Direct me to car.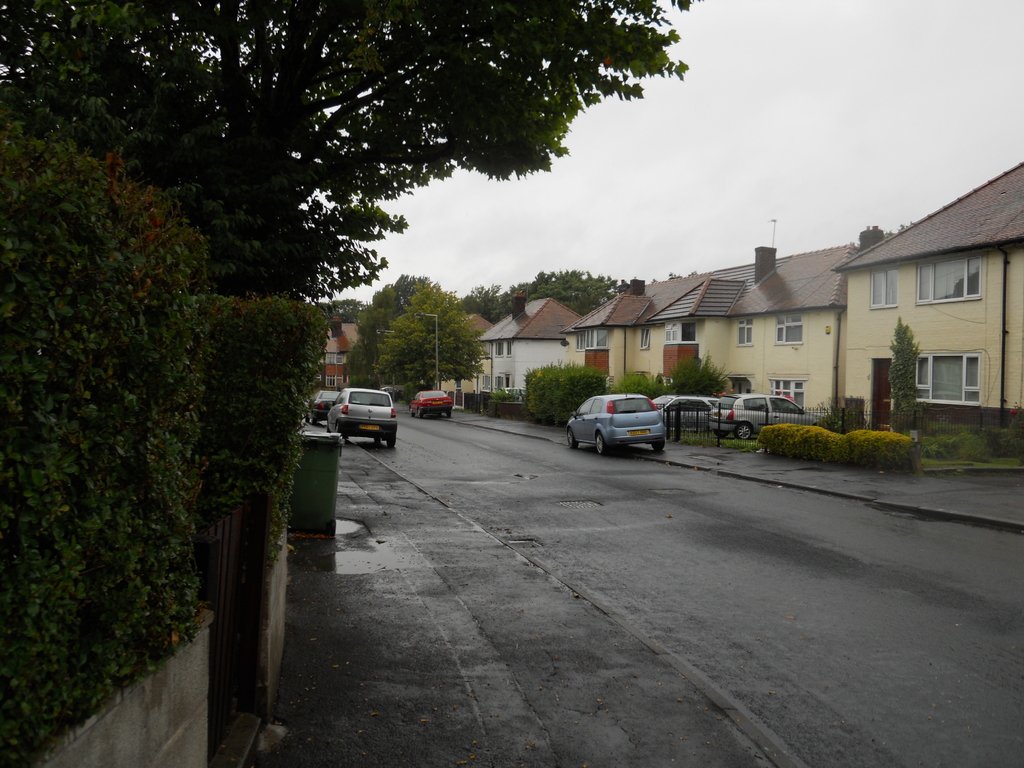
Direction: crop(412, 390, 447, 413).
